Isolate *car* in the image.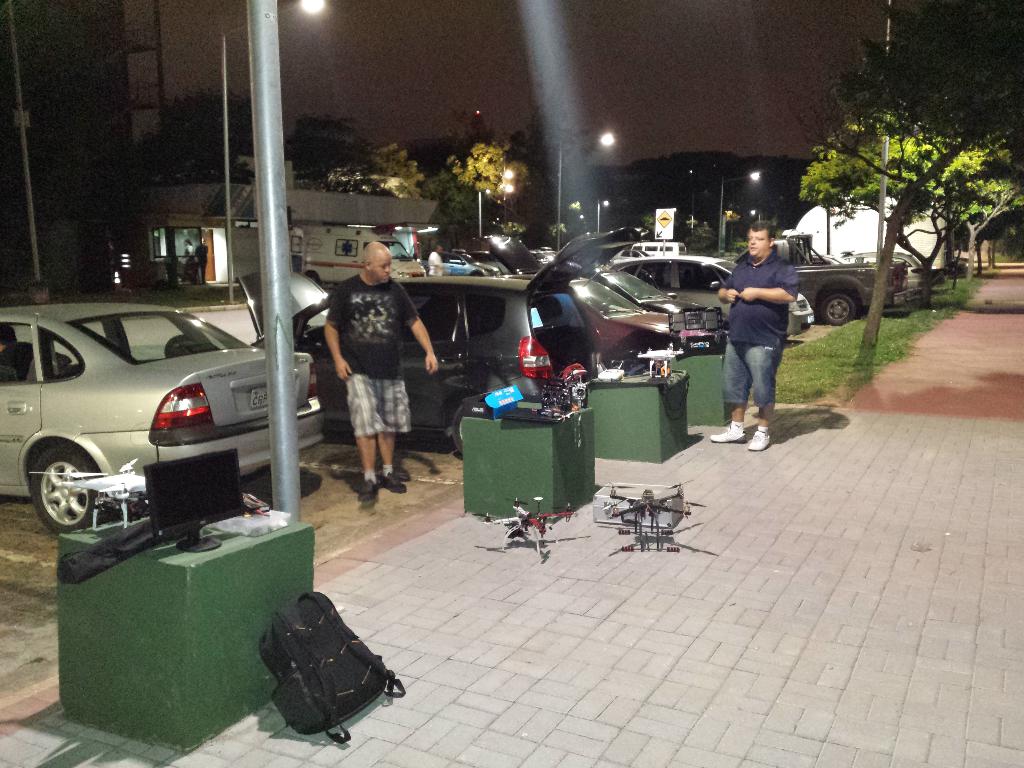
Isolated region: BBox(0, 296, 331, 534).
